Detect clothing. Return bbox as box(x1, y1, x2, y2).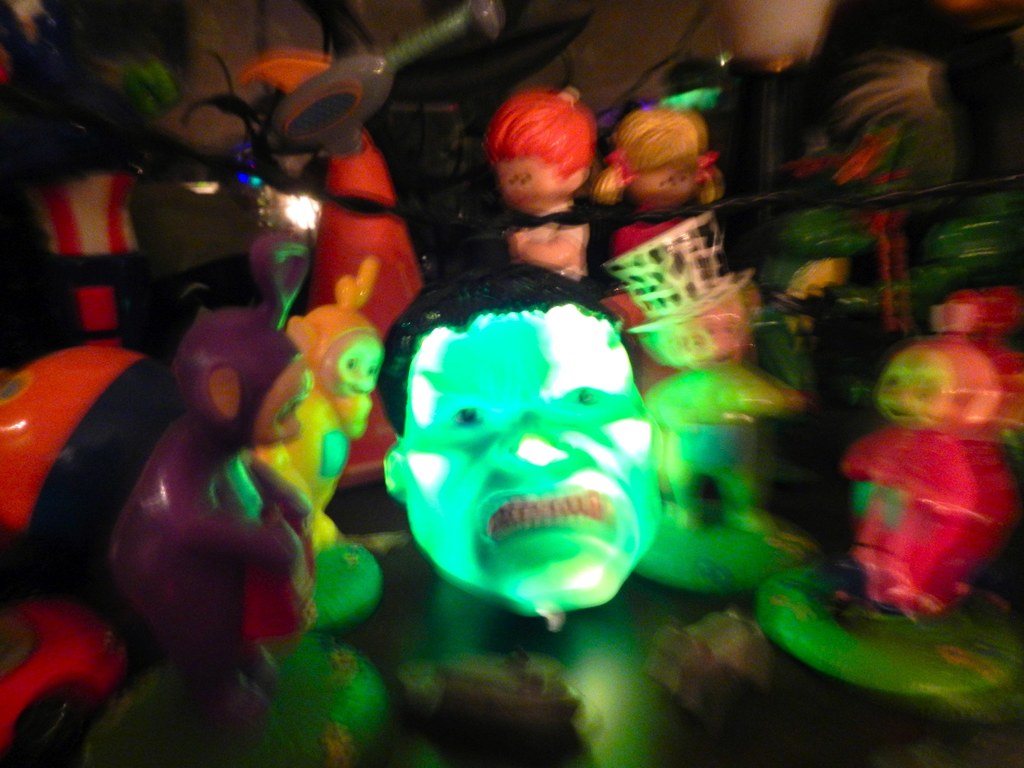
box(837, 401, 1002, 607).
